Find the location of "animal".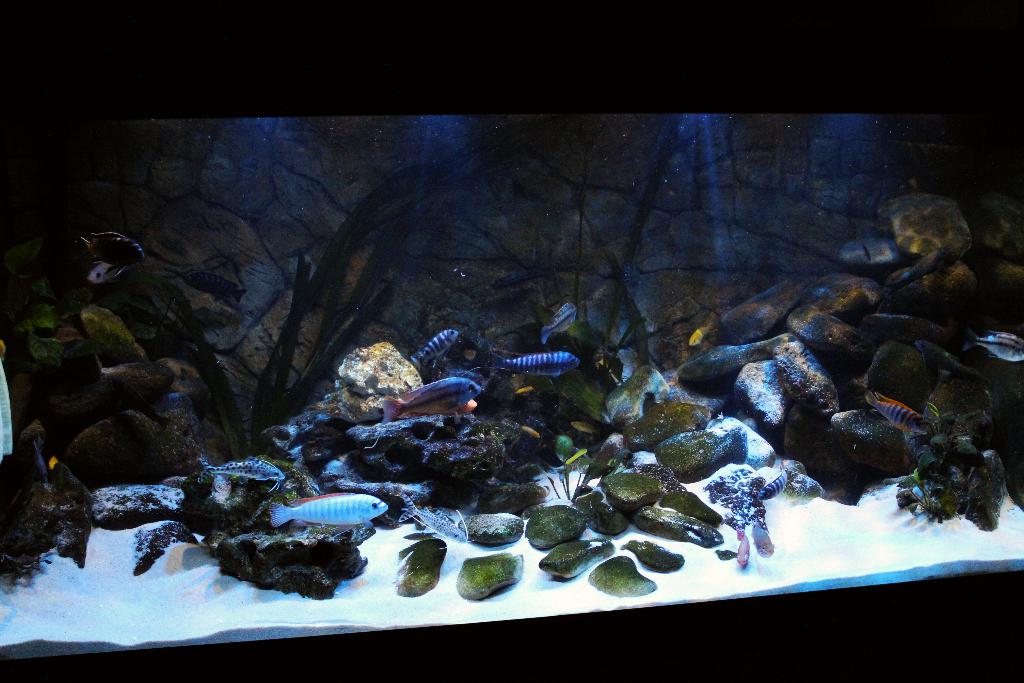
Location: select_region(201, 461, 284, 484).
